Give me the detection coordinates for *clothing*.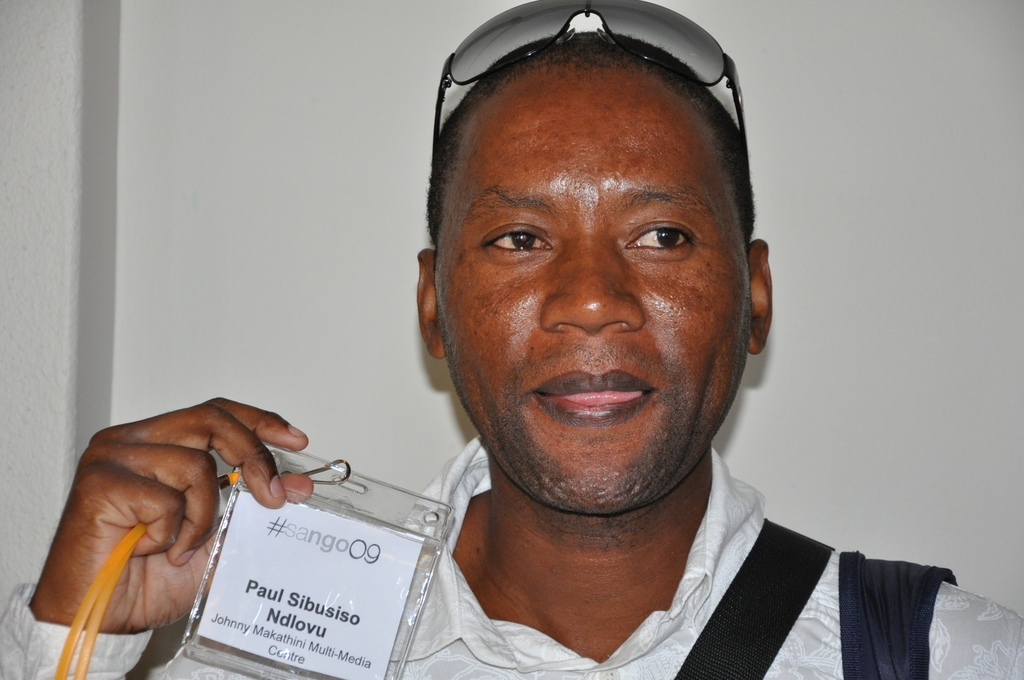
x1=0 y1=433 x2=1023 y2=679.
